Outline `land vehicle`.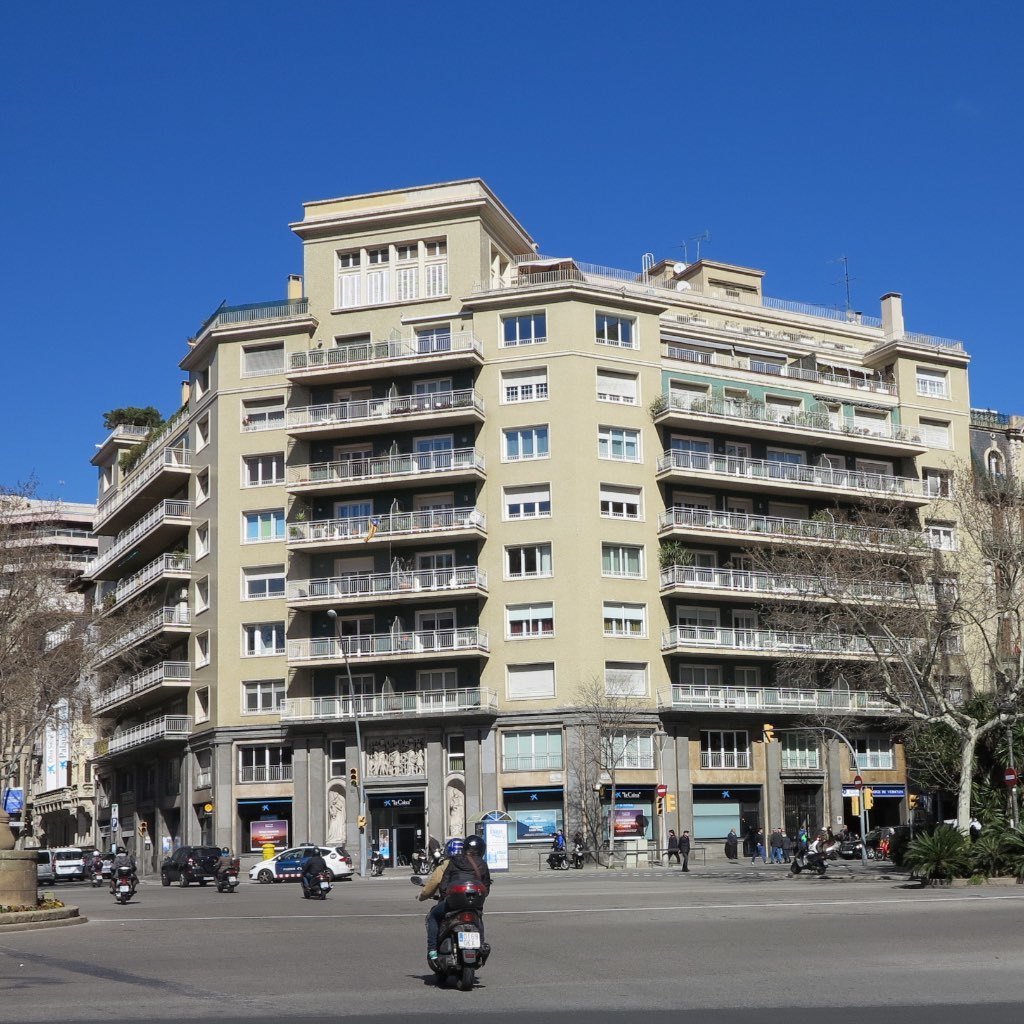
Outline: left=796, top=845, right=824, bottom=870.
